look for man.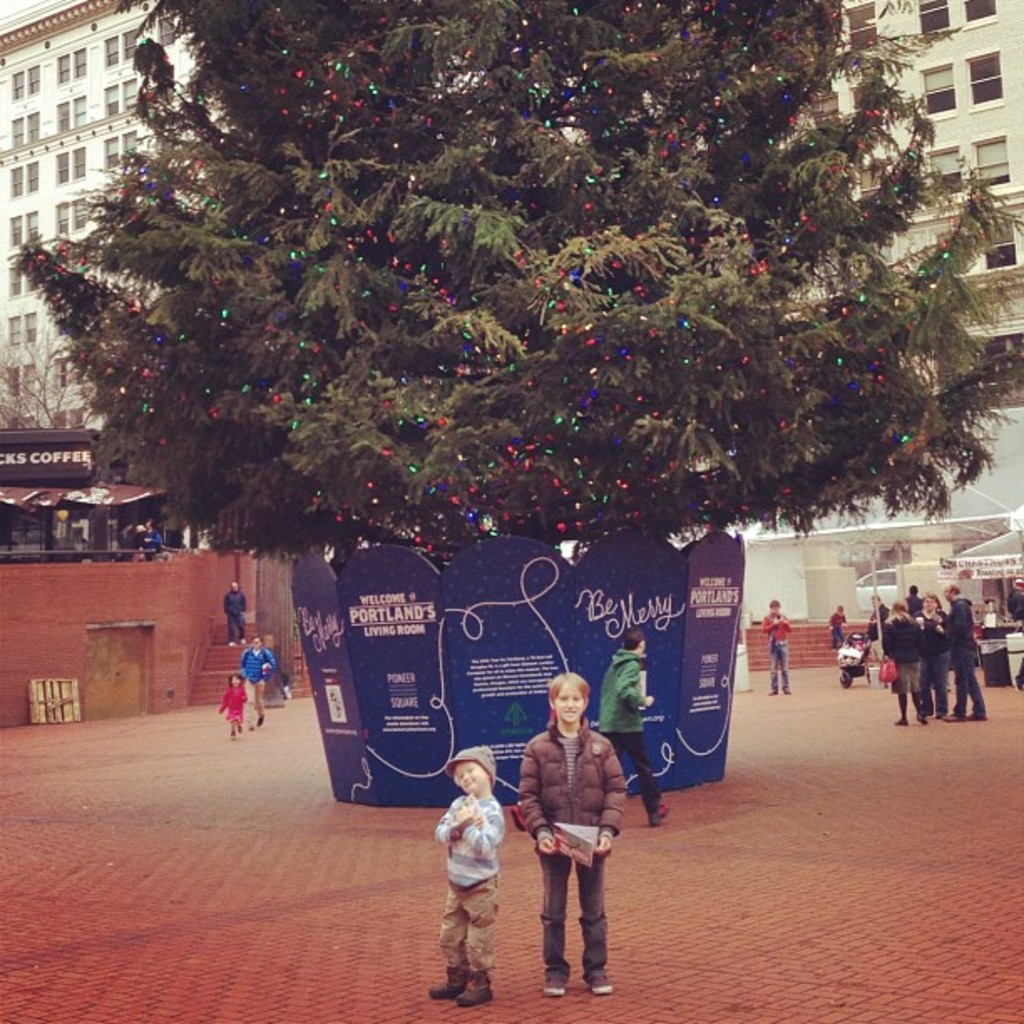
Found: (x1=758, y1=597, x2=791, y2=694).
